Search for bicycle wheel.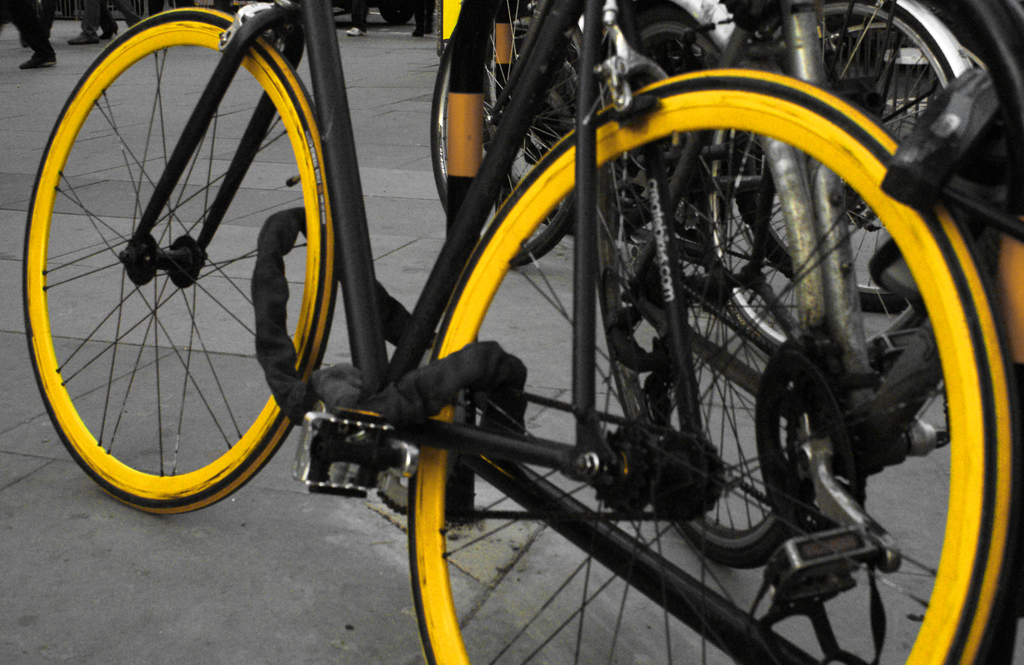
Found at (left=694, top=0, right=968, bottom=368).
